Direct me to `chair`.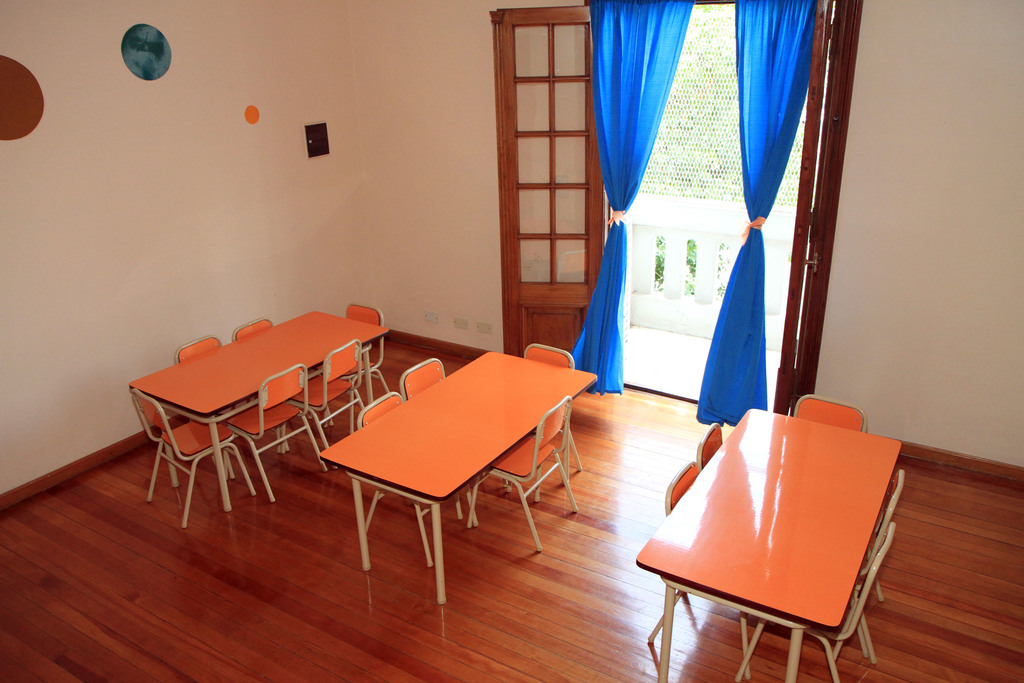
Direction: locate(735, 520, 884, 680).
